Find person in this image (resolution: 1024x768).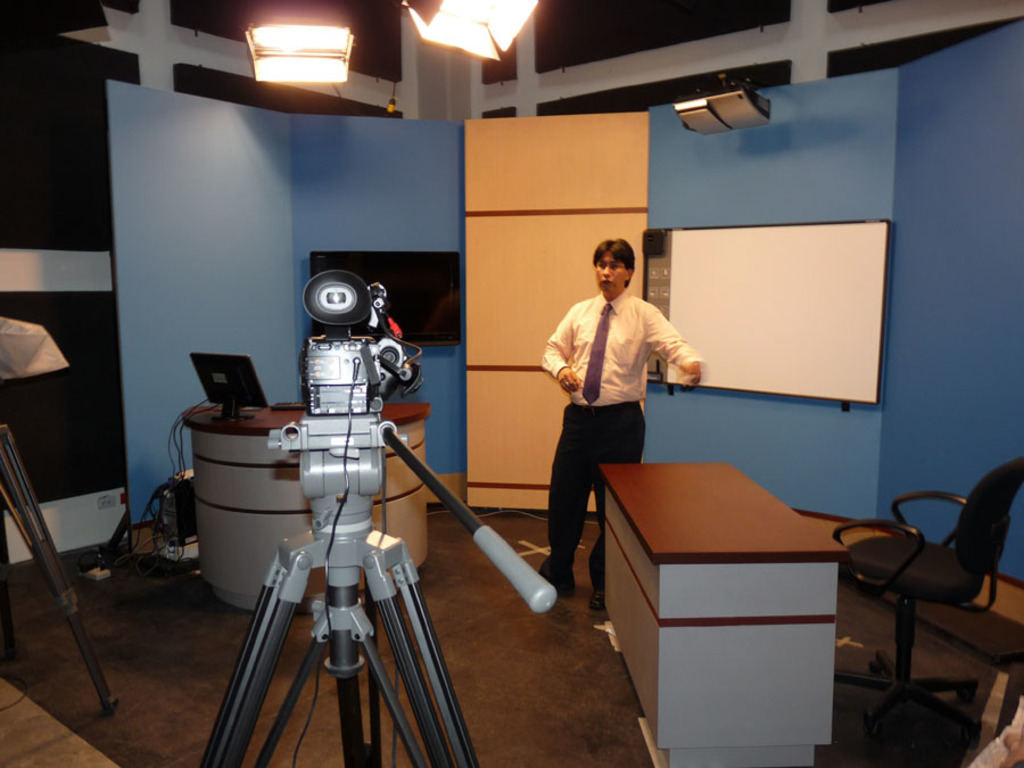
rect(539, 240, 702, 614).
